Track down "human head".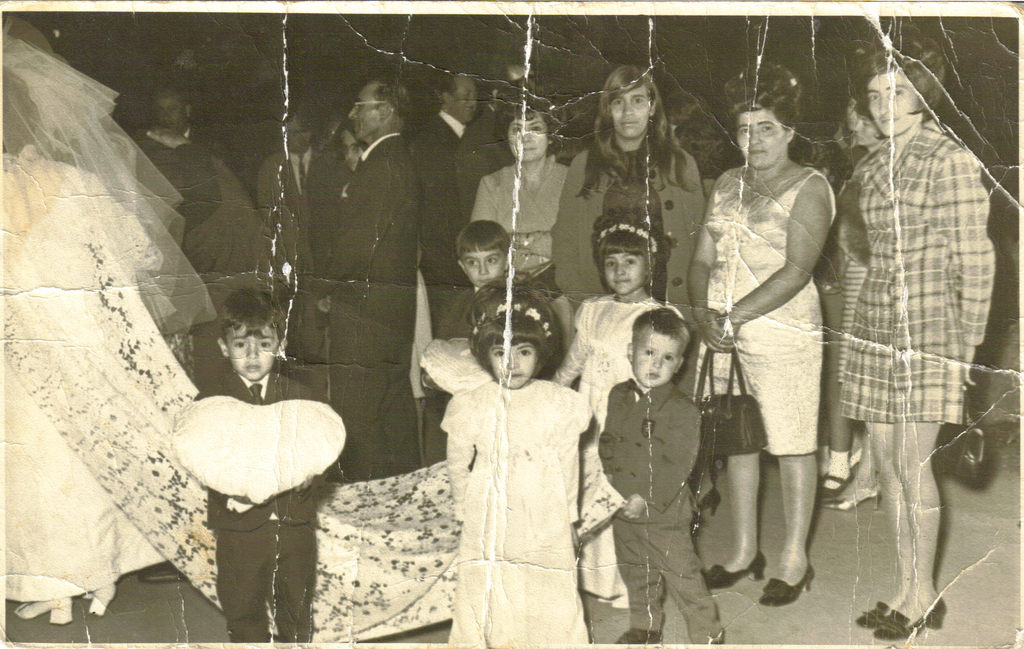
Tracked to {"left": 859, "top": 108, "right": 883, "bottom": 143}.
